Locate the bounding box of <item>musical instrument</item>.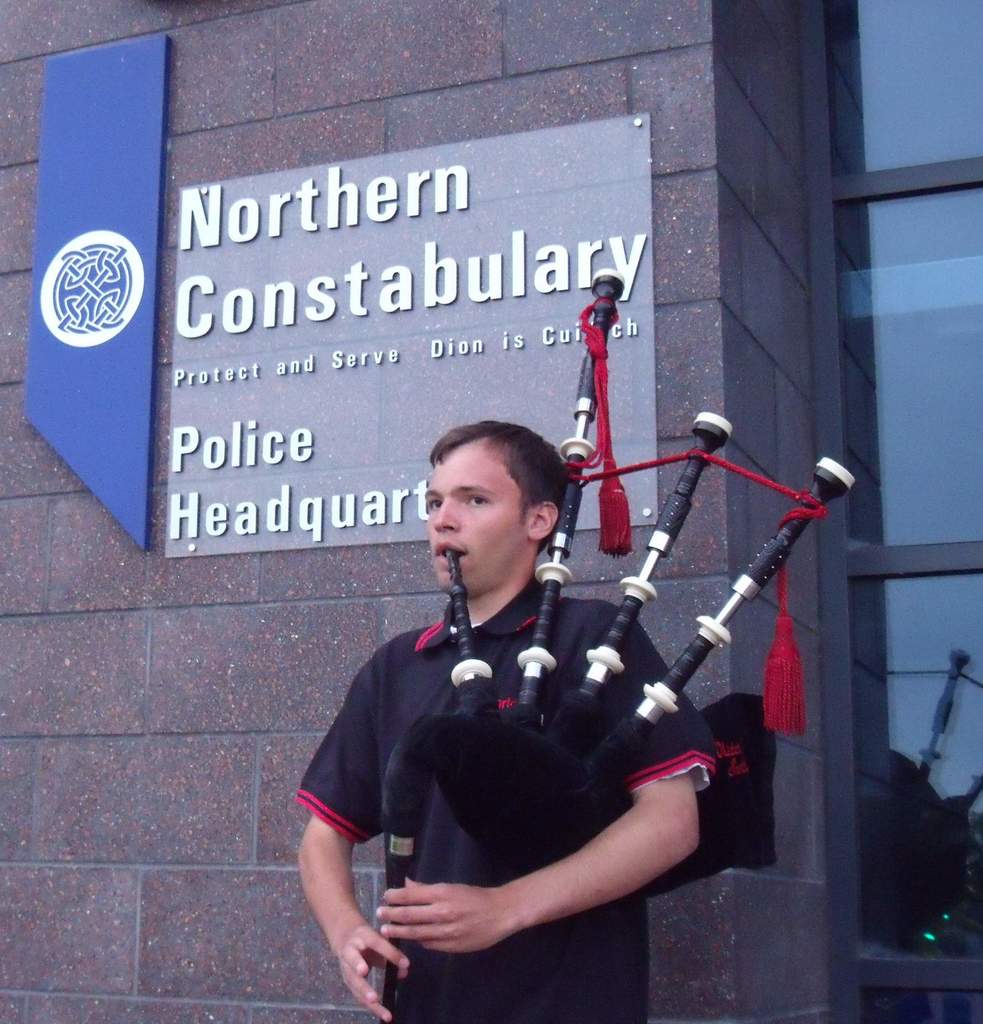
Bounding box: x1=387 y1=270 x2=849 y2=1007.
